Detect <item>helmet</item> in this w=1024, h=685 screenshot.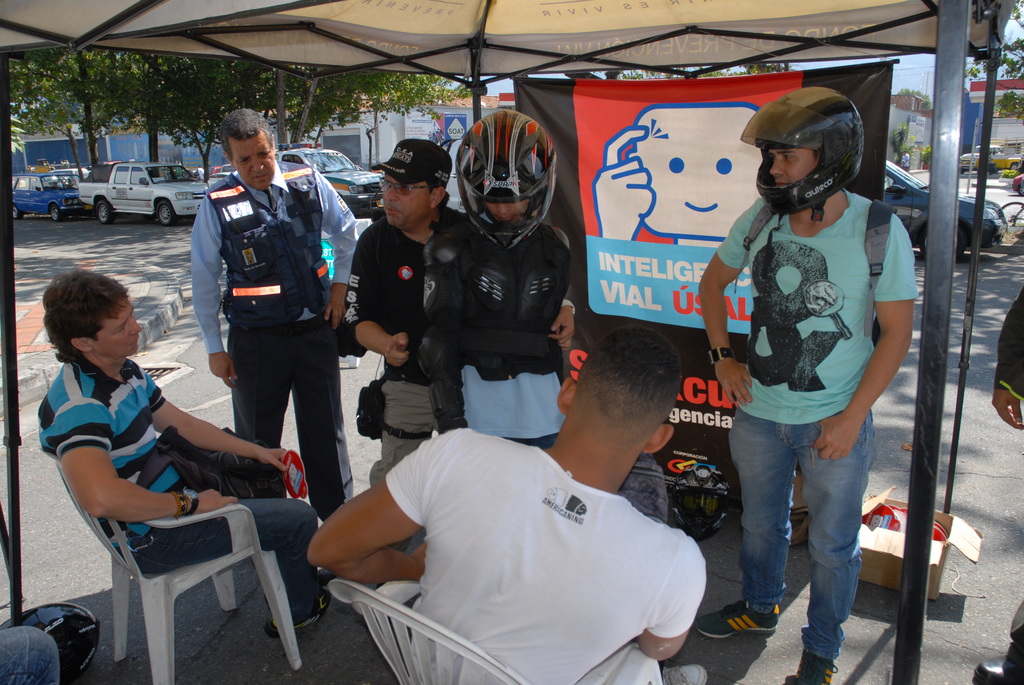
Detection: {"left": 676, "top": 464, "right": 740, "bottom": 543}.
